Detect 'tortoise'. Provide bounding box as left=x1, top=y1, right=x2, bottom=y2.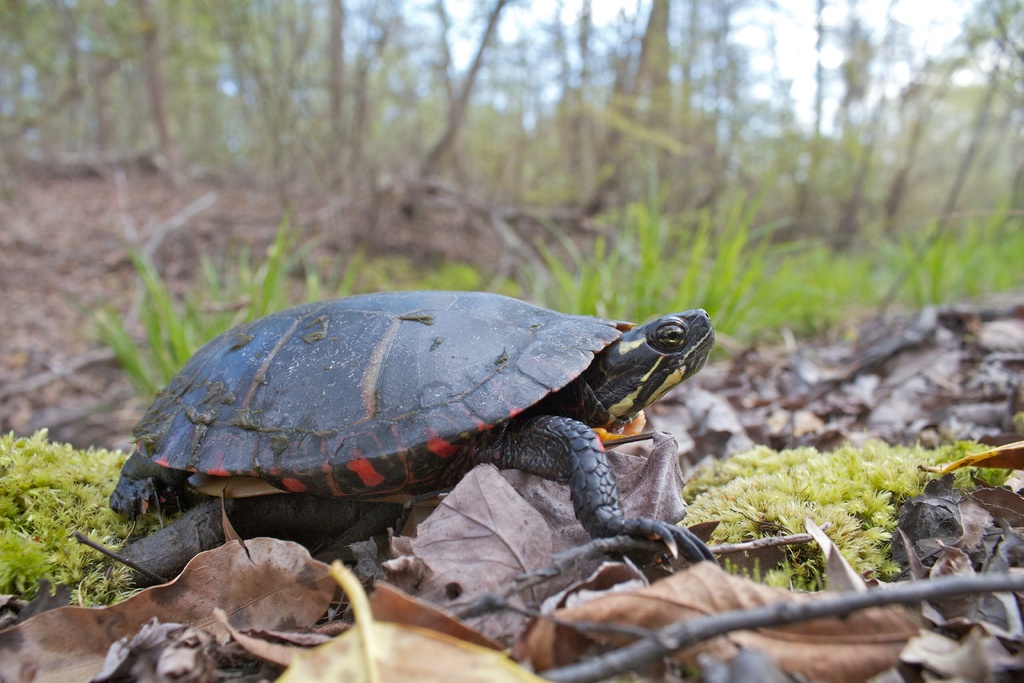
left=107, top=288, right=719, bottom=564.
